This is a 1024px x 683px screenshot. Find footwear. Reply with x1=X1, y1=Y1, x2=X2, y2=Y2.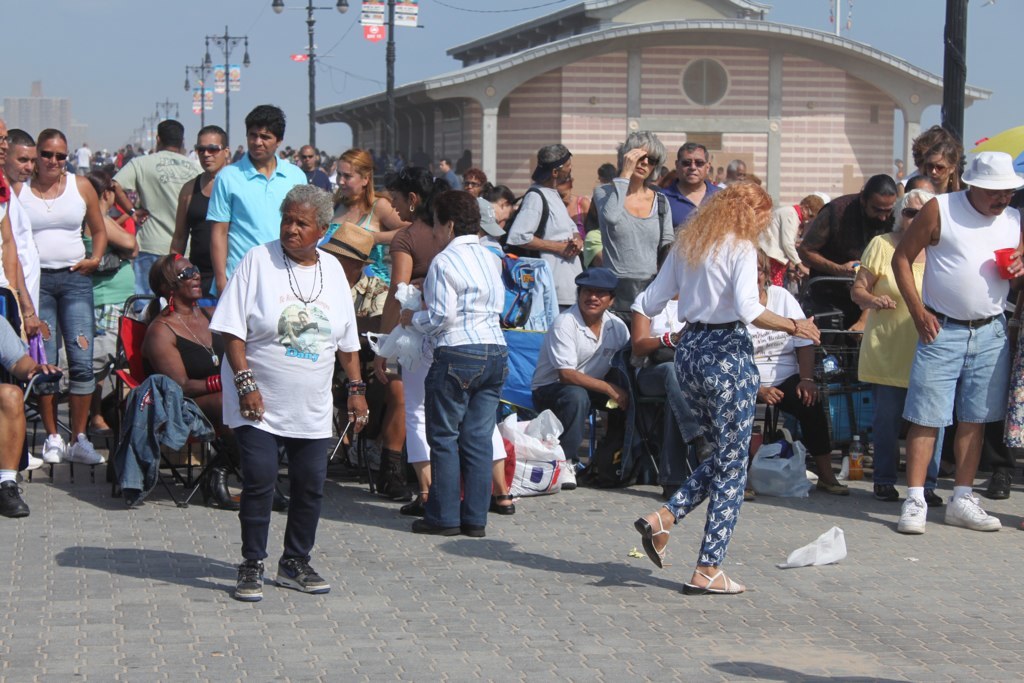
x1=567, y1=460, x2=585, y2=481.
